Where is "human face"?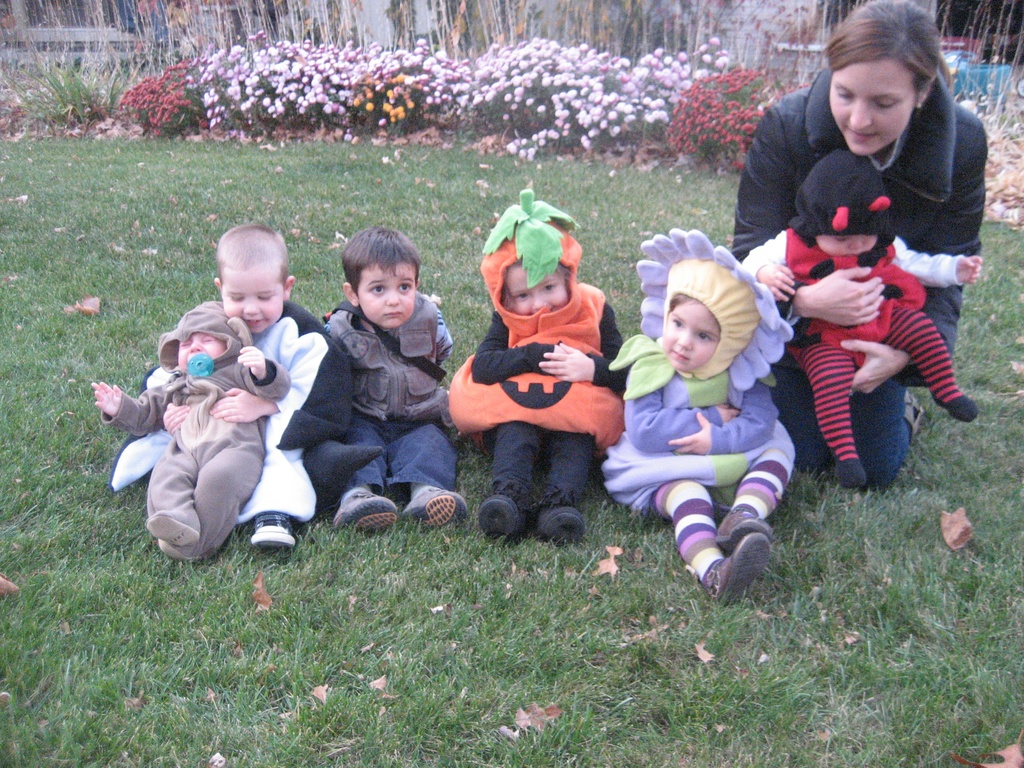
(815, 232, 876, 259).
